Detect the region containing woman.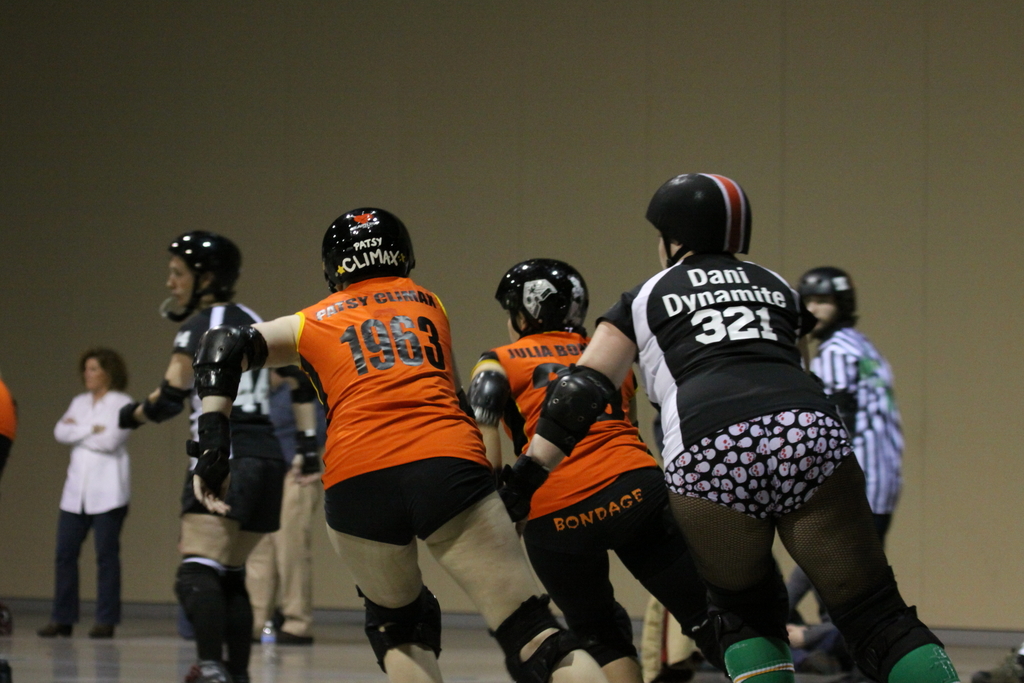
select_region(780, 270, 909, 635).
